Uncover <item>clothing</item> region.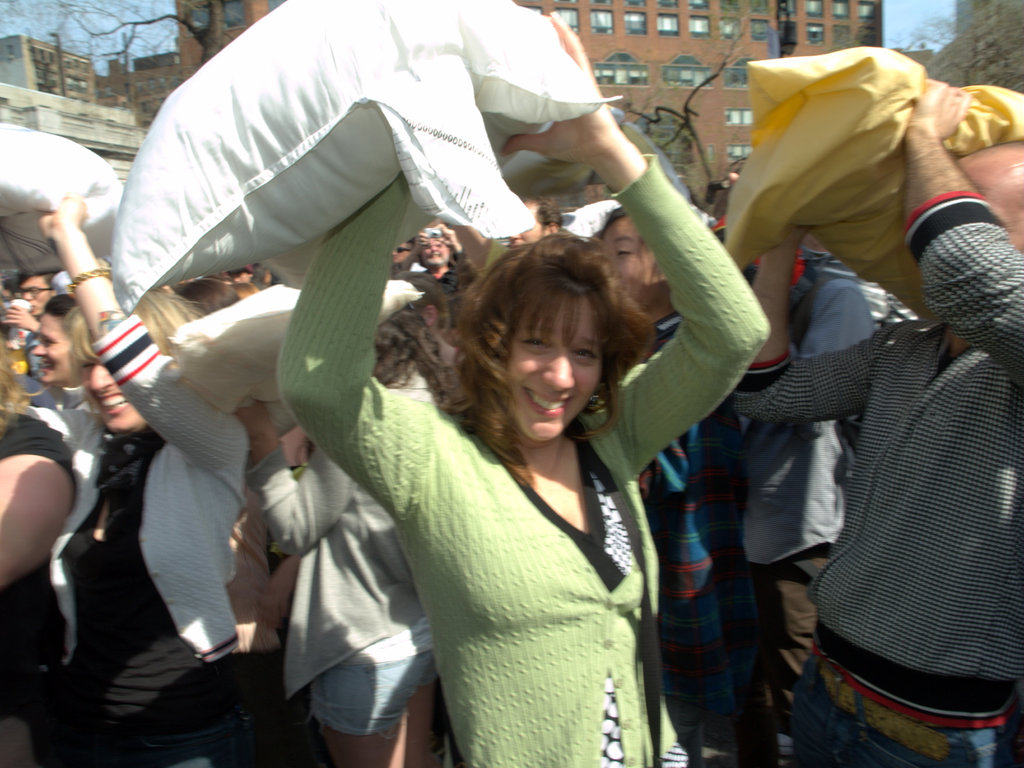
Uncovered: (x1=689, y1=263, x2=863, y2=736).
